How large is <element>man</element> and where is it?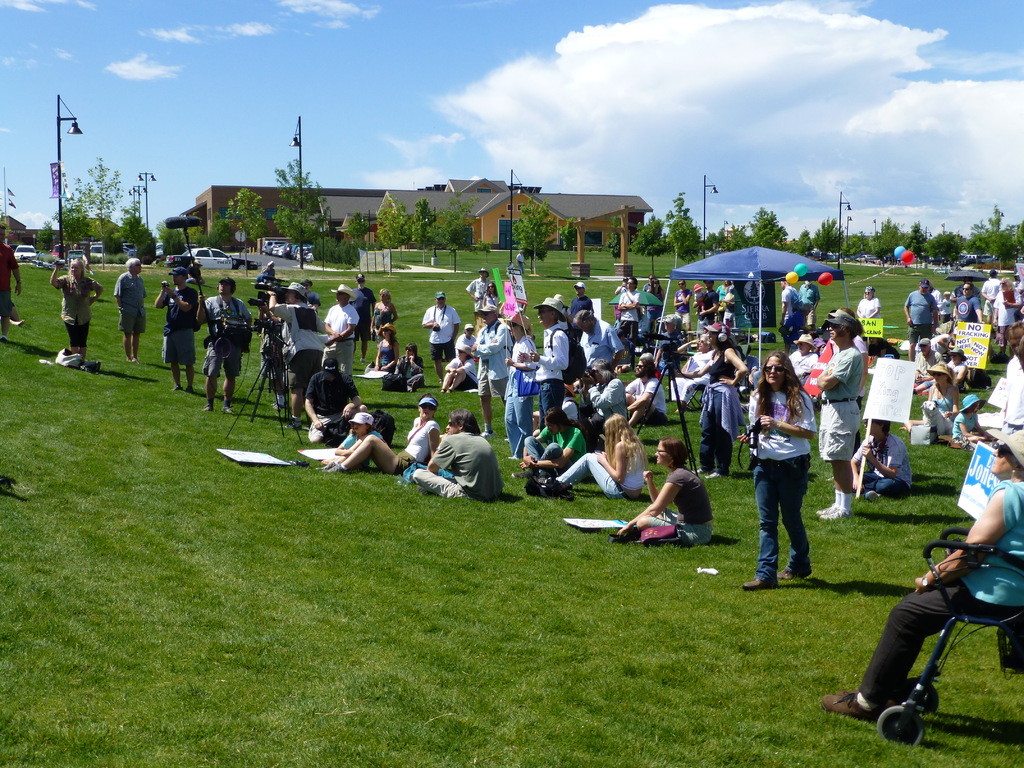
Bounding box: region(949, 278, 981, 321).
